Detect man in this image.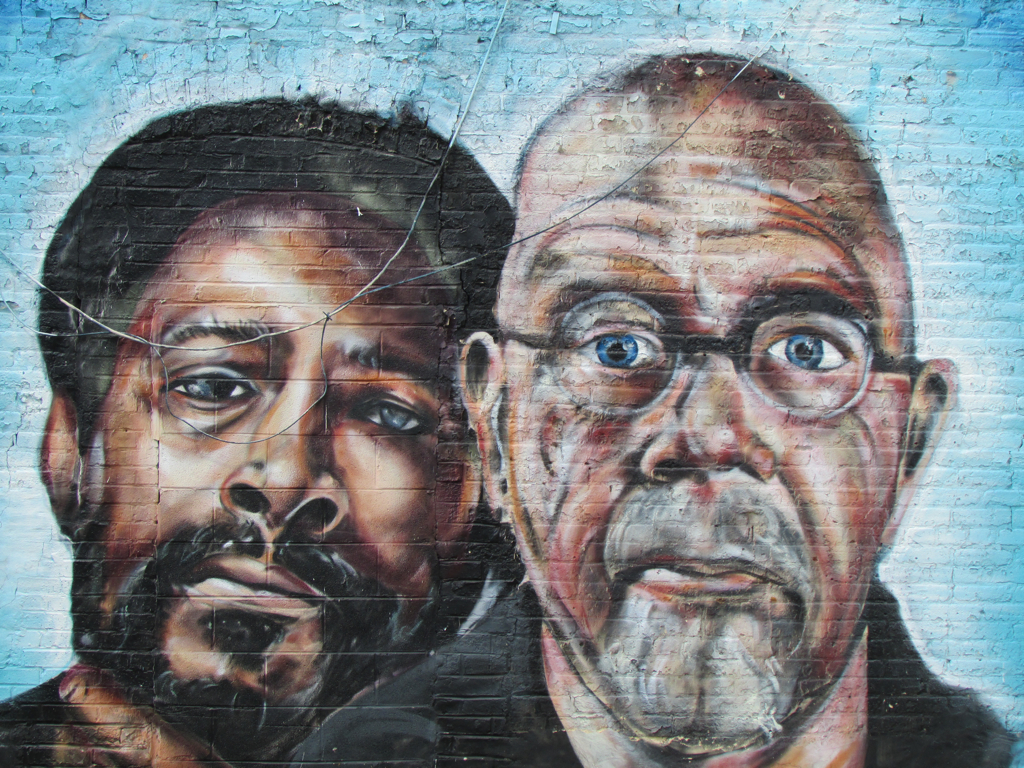
Detection: crop(0, 100, 573, 767).
